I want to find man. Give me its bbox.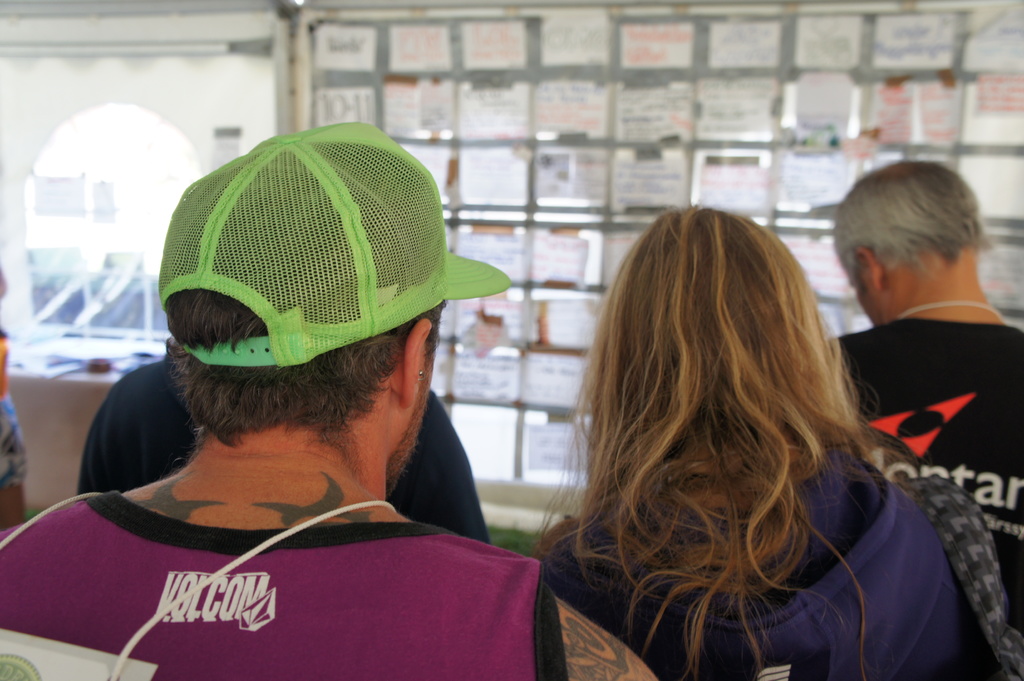
[826, 162, 1023, 631].
